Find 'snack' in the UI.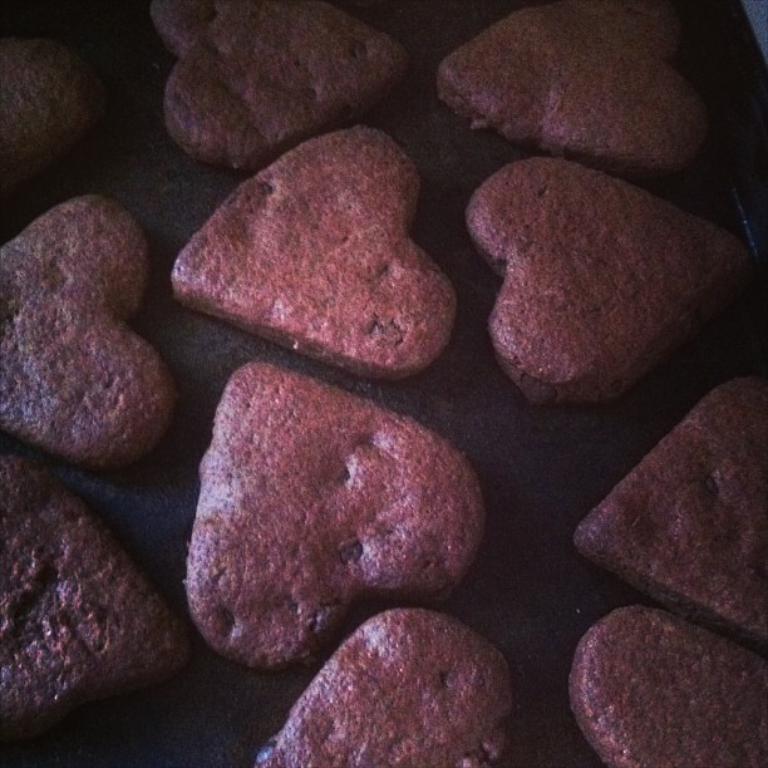
UI element at 0, 195, 173, 473.
